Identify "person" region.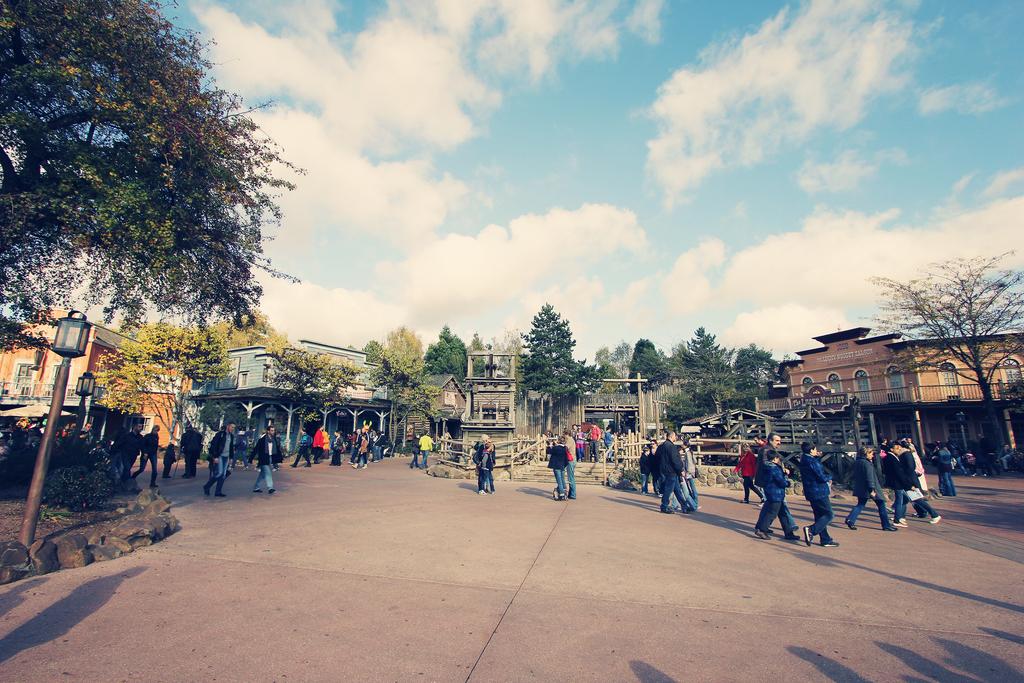
Region: region(162, 442, 175, 477).
